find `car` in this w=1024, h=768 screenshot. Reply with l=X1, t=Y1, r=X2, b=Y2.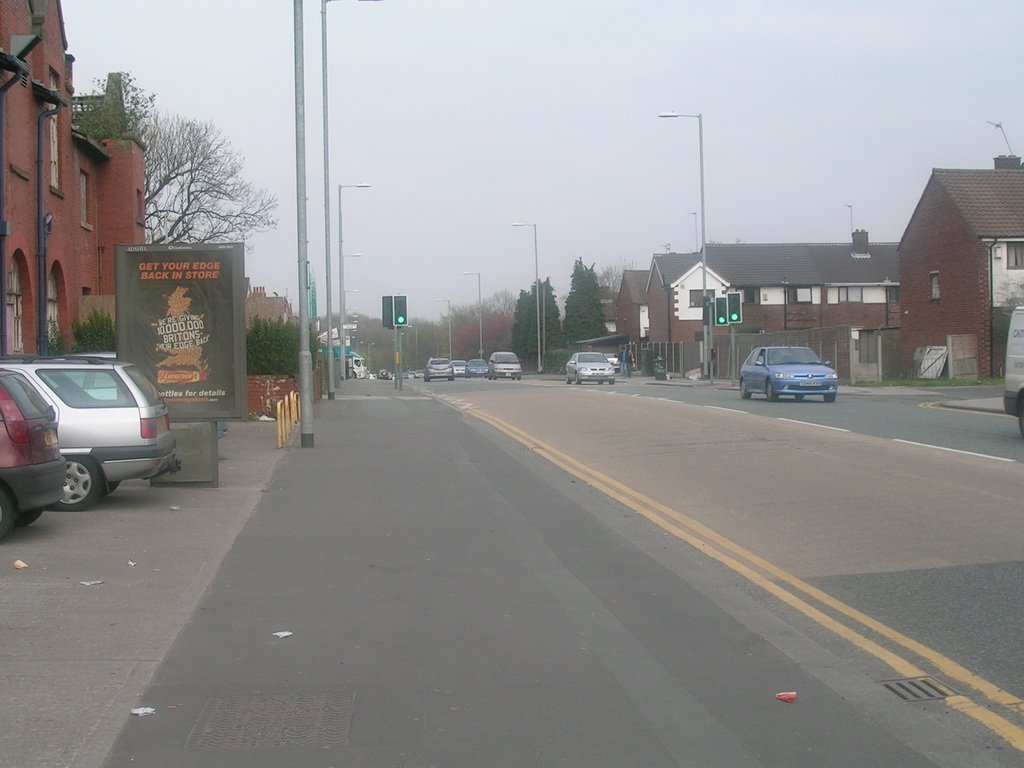
l=4, t=349, r=195, b=514.
